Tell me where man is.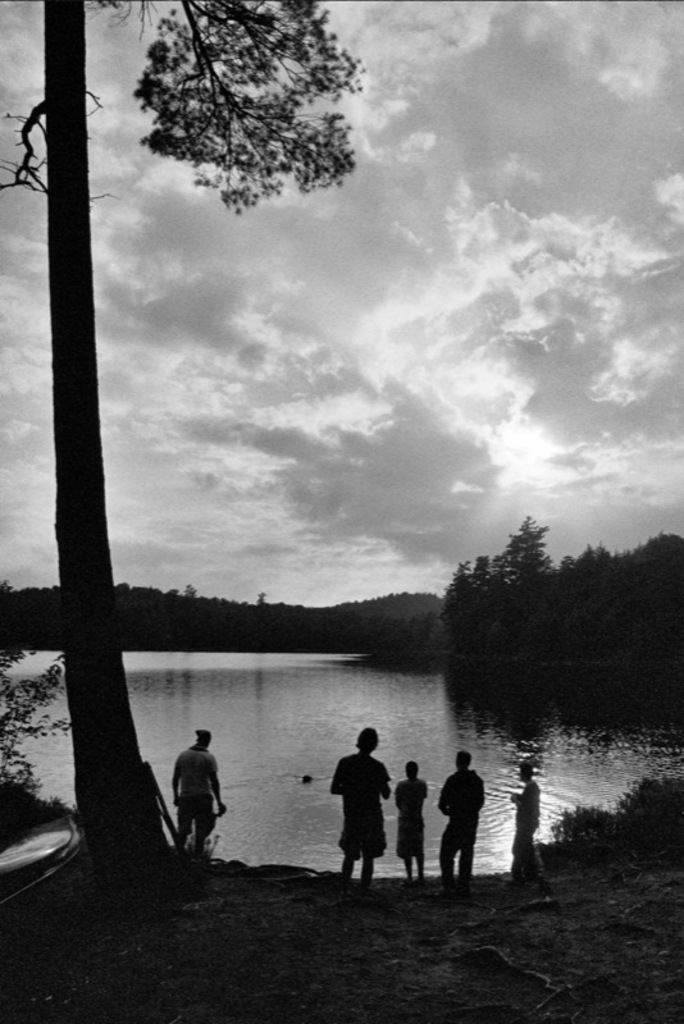
man is at 511:762:546:855.
